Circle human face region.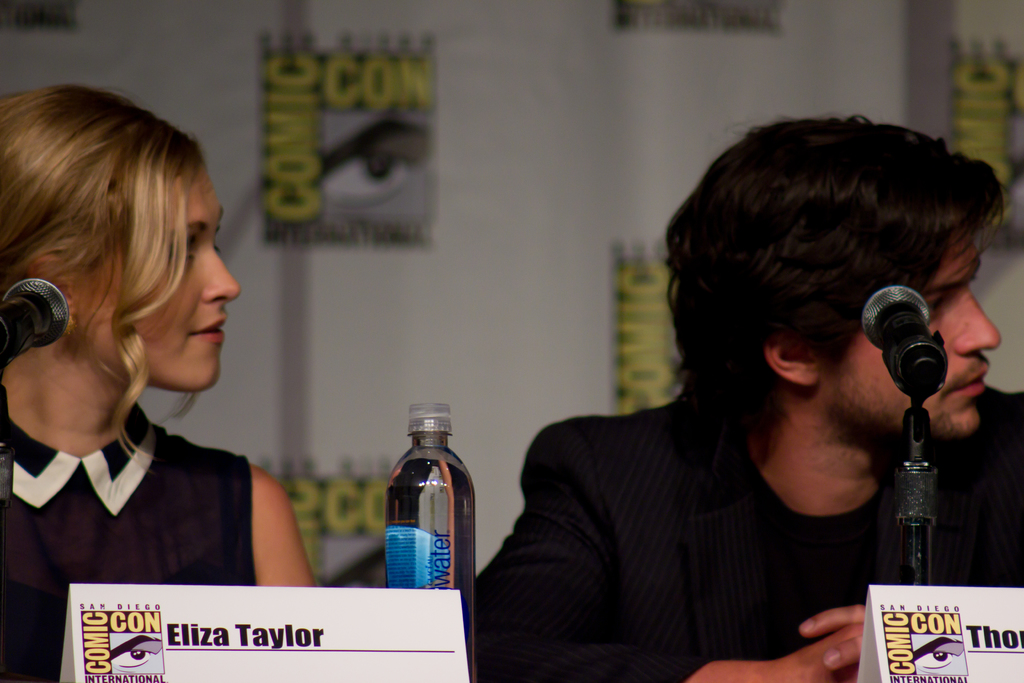
Region: pyautogui.locateOnScreen(86, 167, 241, 393).
